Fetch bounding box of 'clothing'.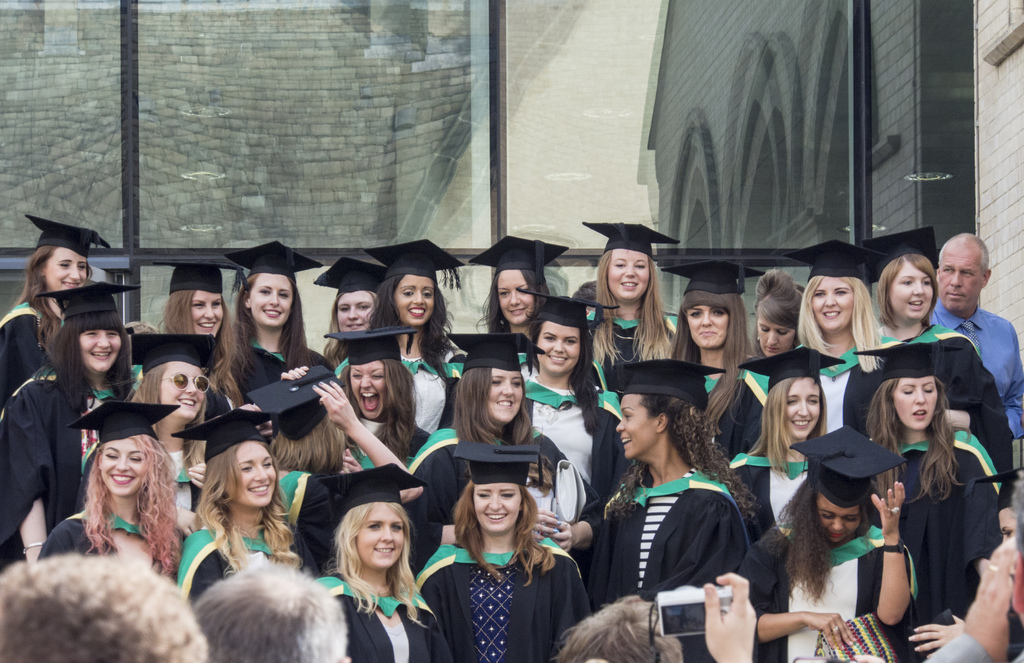
Bbox: <box>686,355,770,471</box>.
